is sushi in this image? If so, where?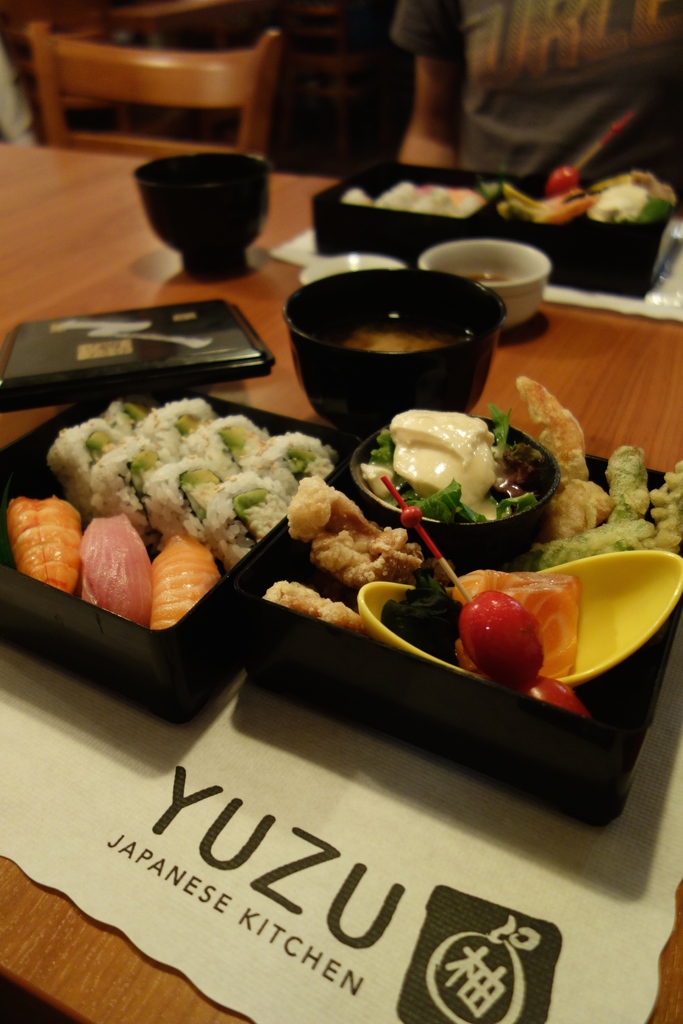
Yes, at select_region(85, 401, 315, 557).
